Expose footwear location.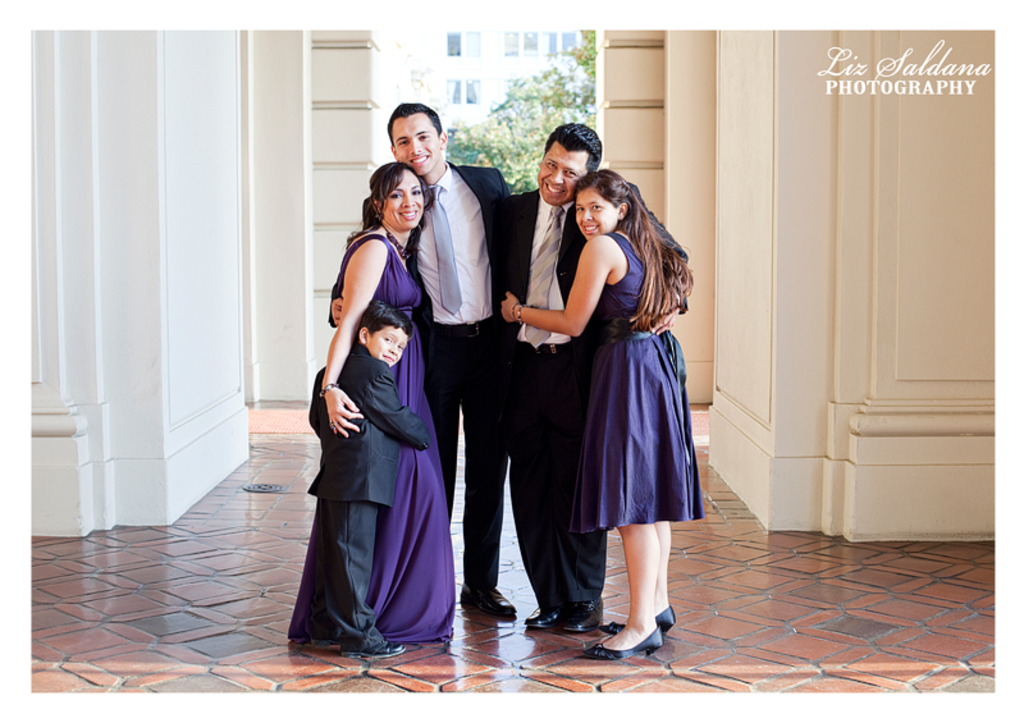
Exposed at 558:595:604:631.
